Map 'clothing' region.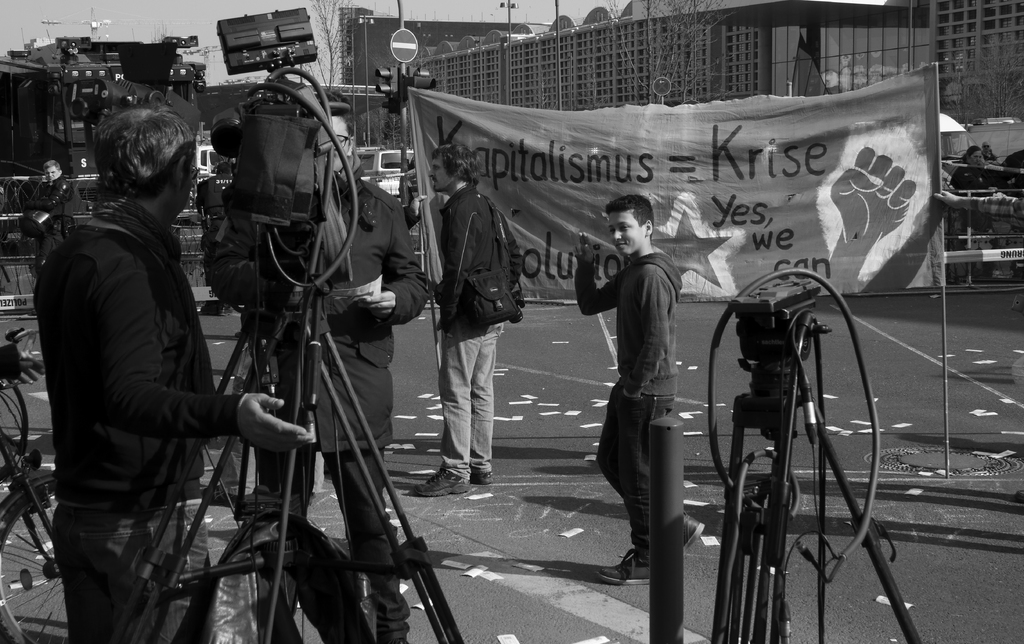
Mapped to 194 173 236 260.
